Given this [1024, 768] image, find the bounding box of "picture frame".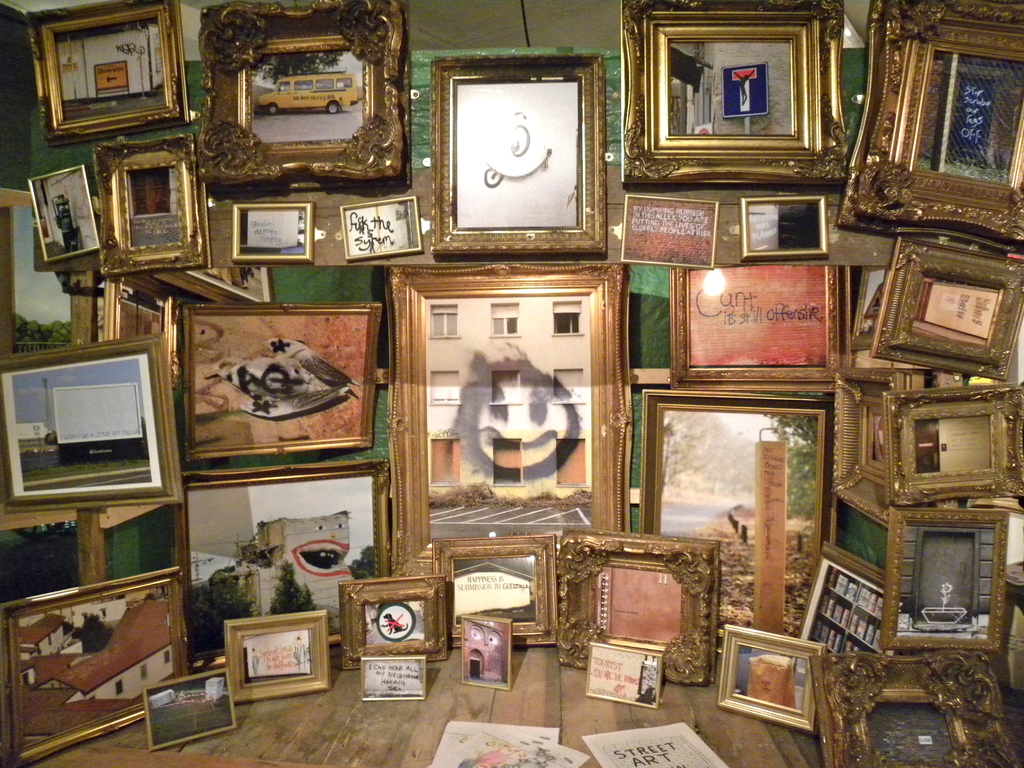
box(872, 237, 1023, 384).
